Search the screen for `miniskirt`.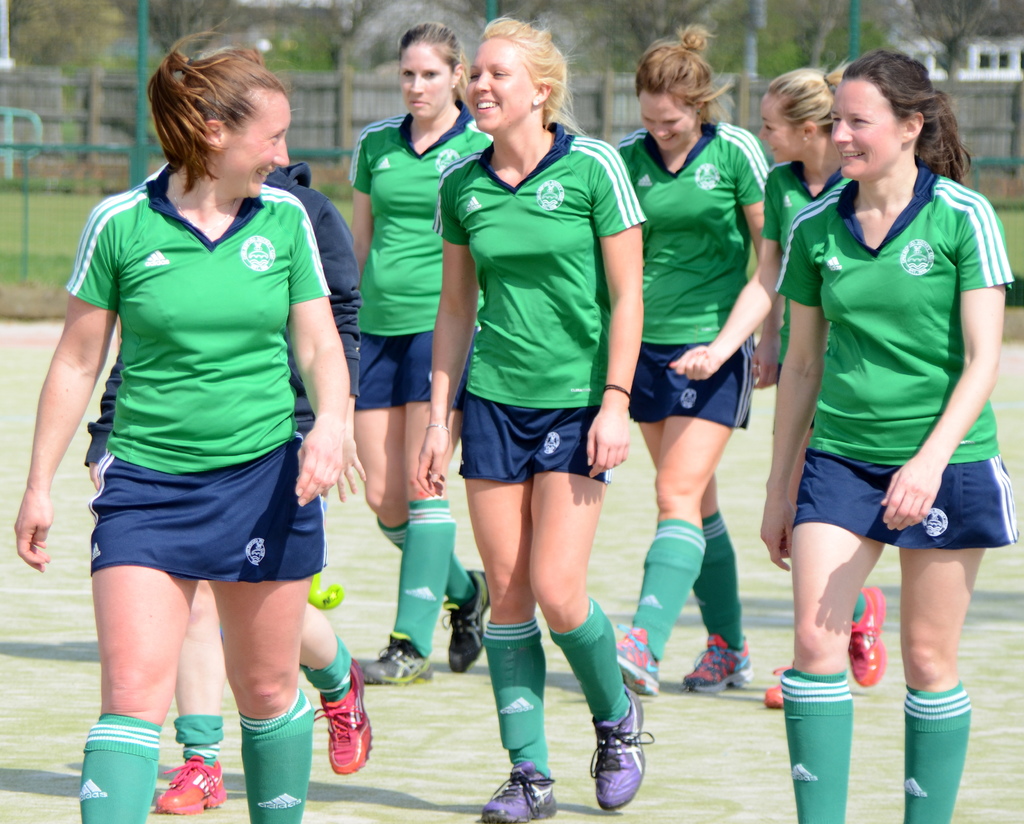
Found at detection(627, 331, 756, 428).
